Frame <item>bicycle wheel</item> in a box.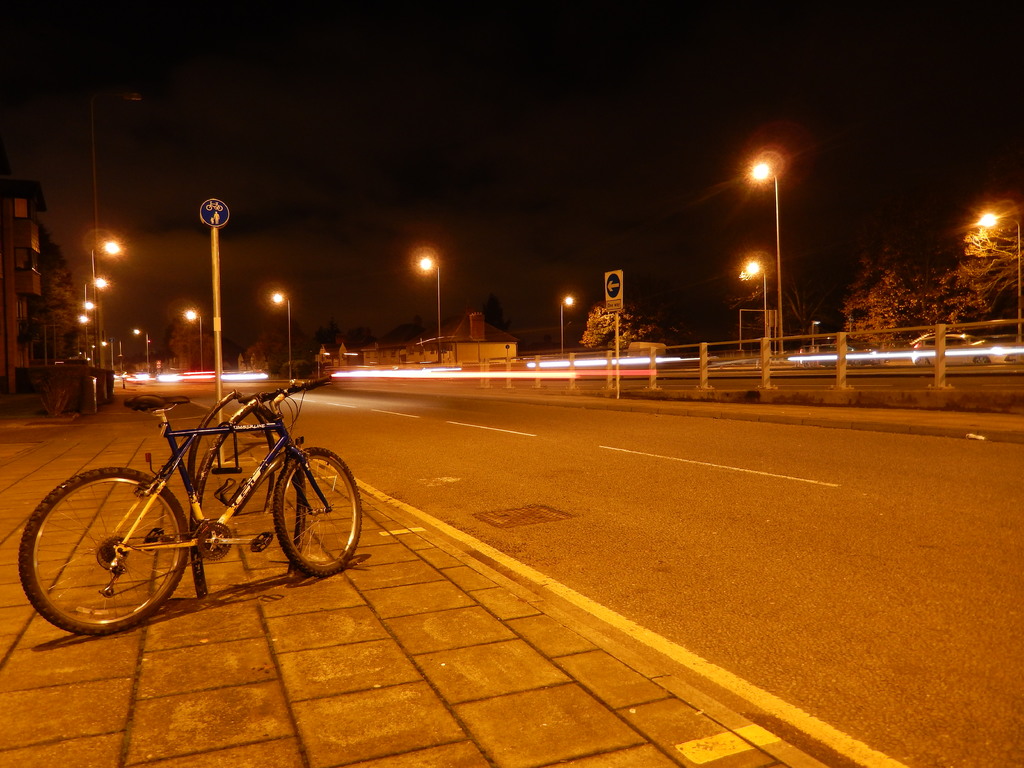
(left=28, top=461, right=193, bottom=638).
